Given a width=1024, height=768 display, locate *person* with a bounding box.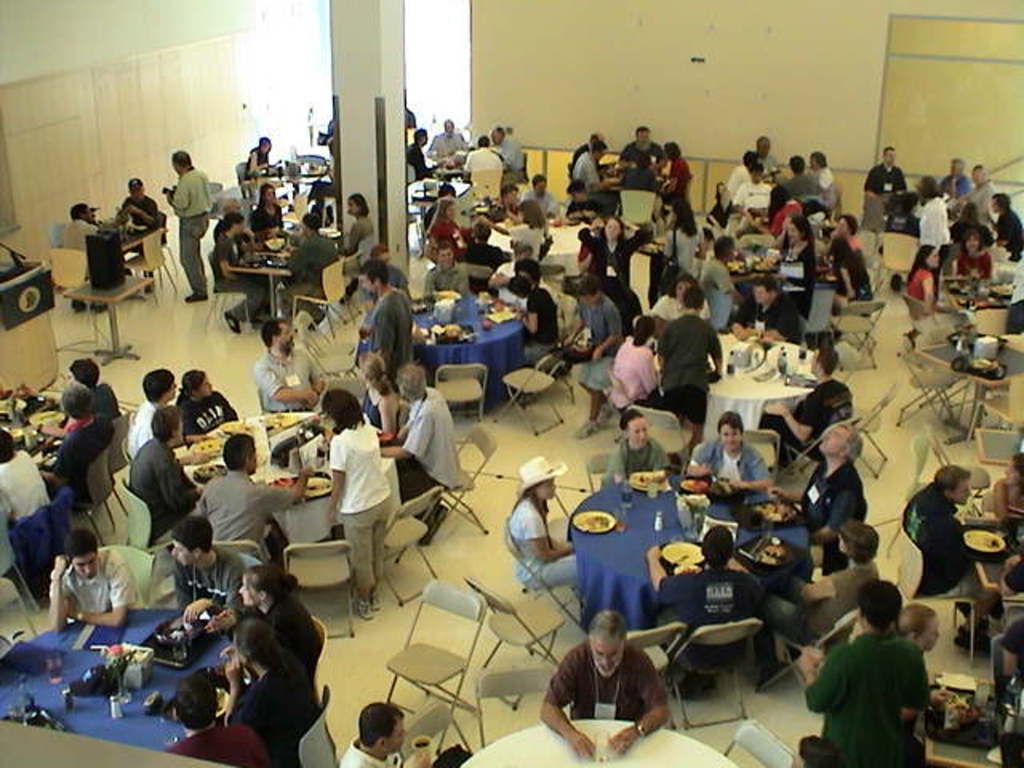
Located: (x1=685, y1=406, x2=765, y2=493).
